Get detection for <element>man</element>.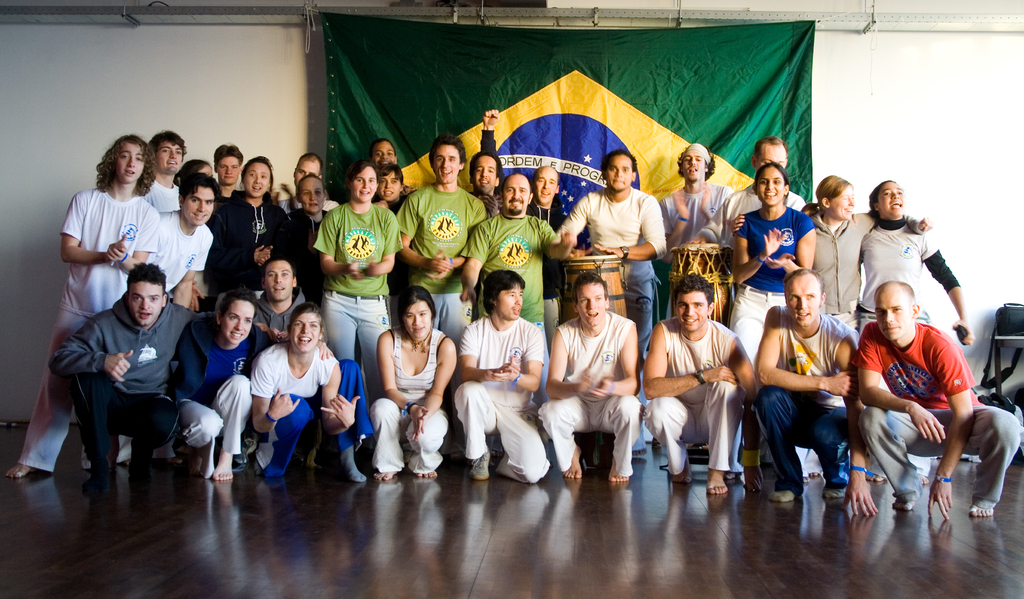
Detection: l=854, t=278, r=1020, b=516.
